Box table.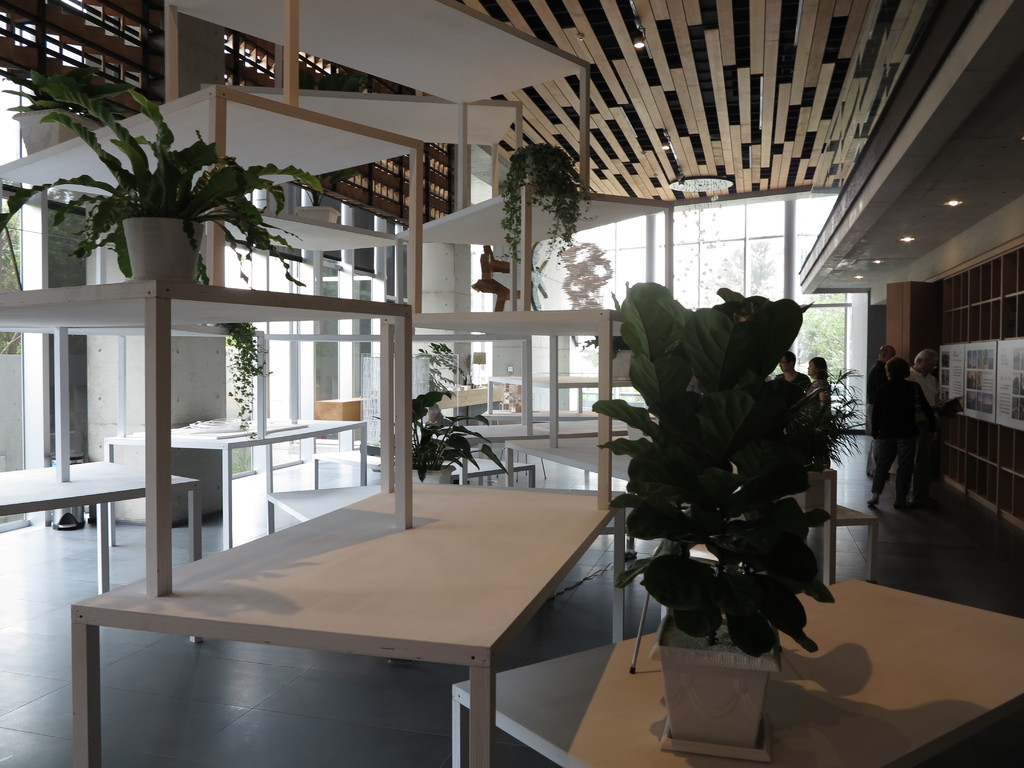
Rect(377, 321, 627, 511).
